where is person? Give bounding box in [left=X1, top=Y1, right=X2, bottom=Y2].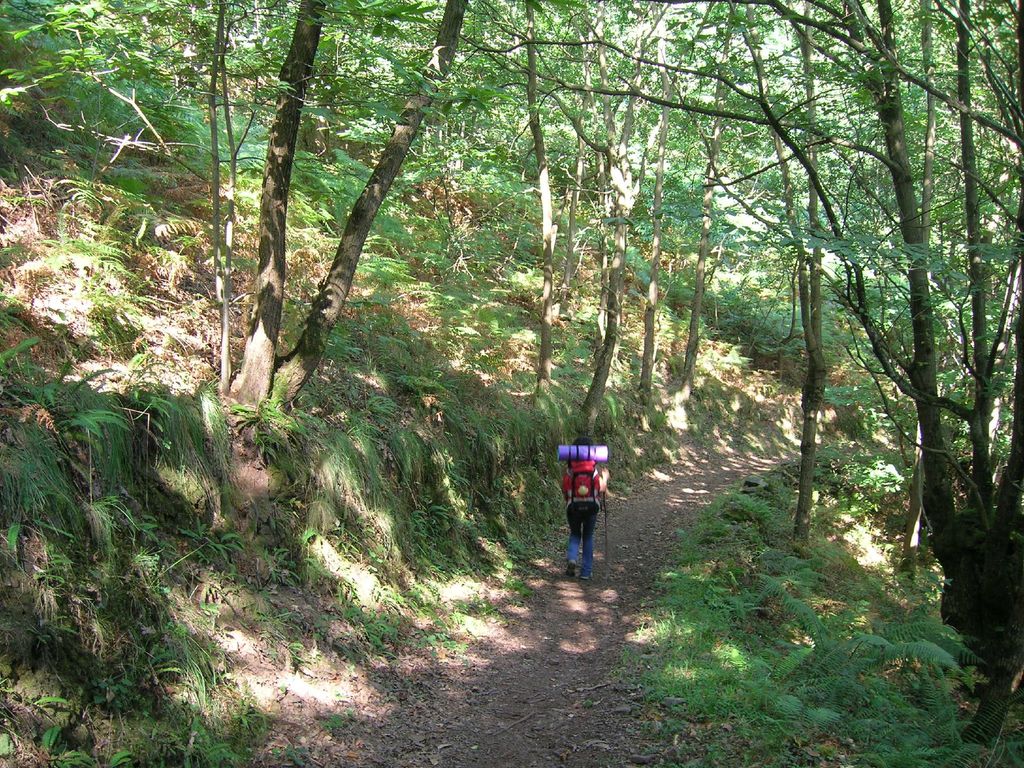
[left=562, top=436, right=613, bottom=579].
